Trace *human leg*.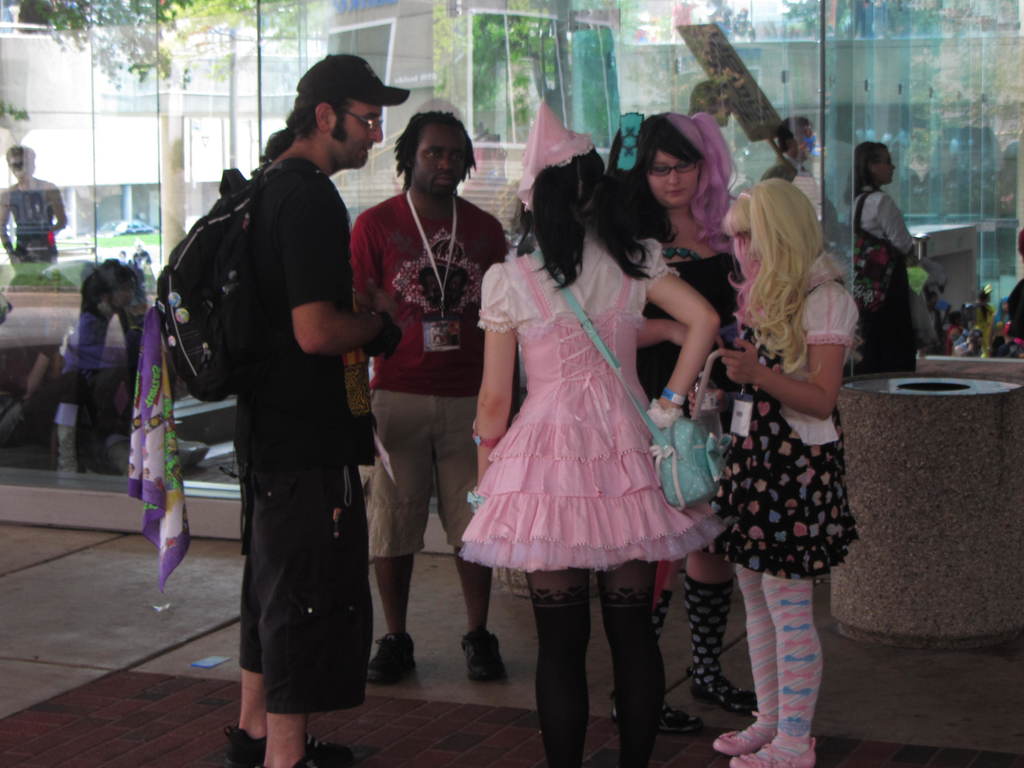
Traced to 714,433,773,754.
